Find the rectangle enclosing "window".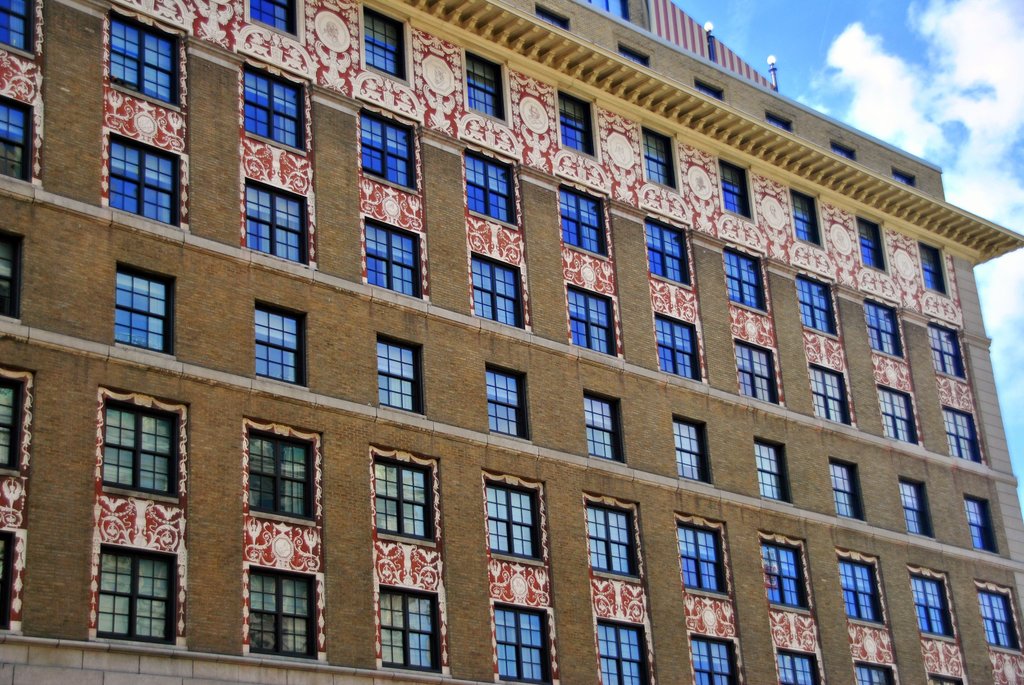
[left=717, top=246, right=770, bottom=313].
